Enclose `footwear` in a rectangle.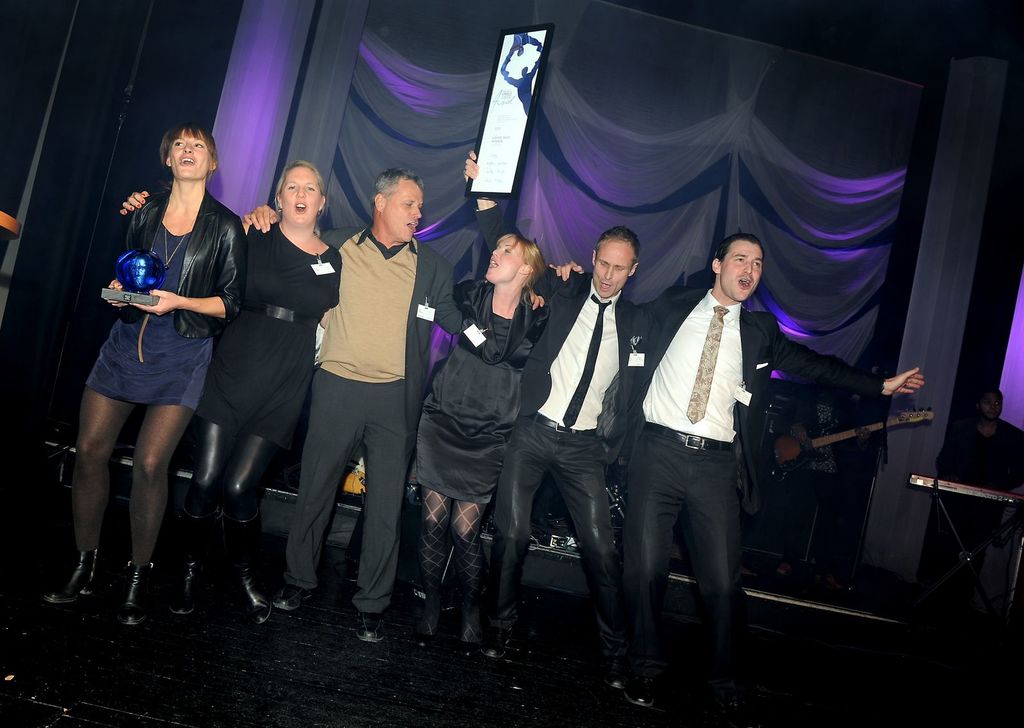
454 629 479 671.
